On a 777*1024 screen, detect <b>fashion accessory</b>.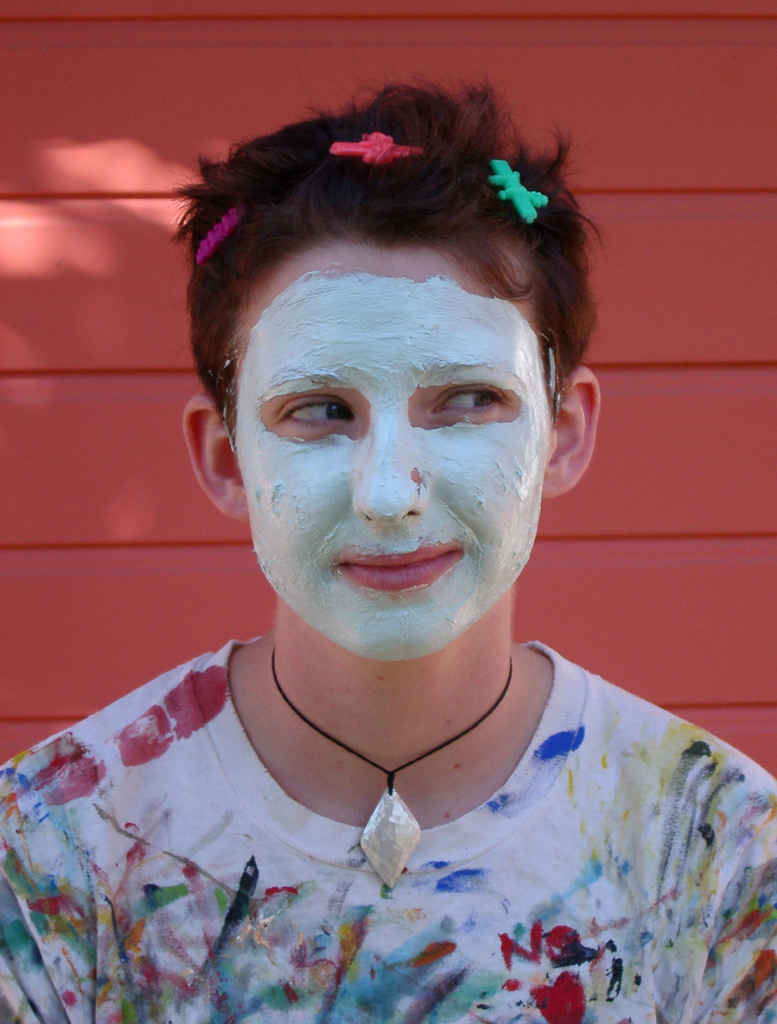
pyautogui.locateOnScreen(192, 199, 244, 269).
